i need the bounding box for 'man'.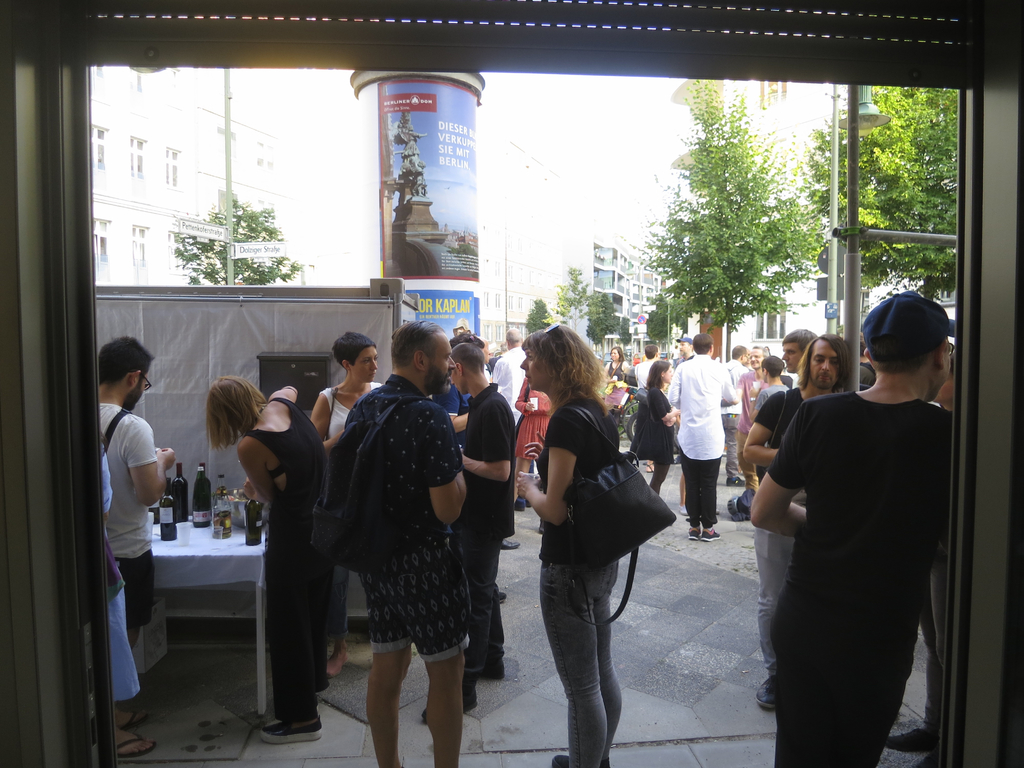
Here it is: BBox(91, 333, 181, 760).
